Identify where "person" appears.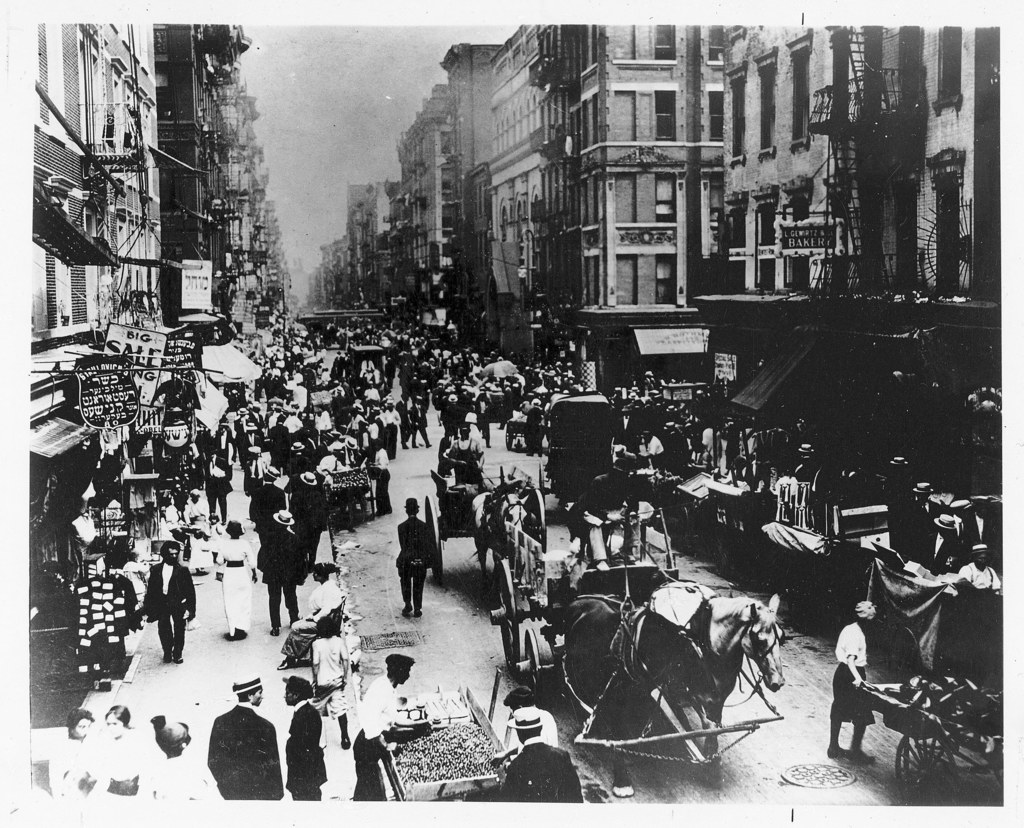
Appears at {"left": 921, "top": 510, "right": 961, "bottom": 573}.
